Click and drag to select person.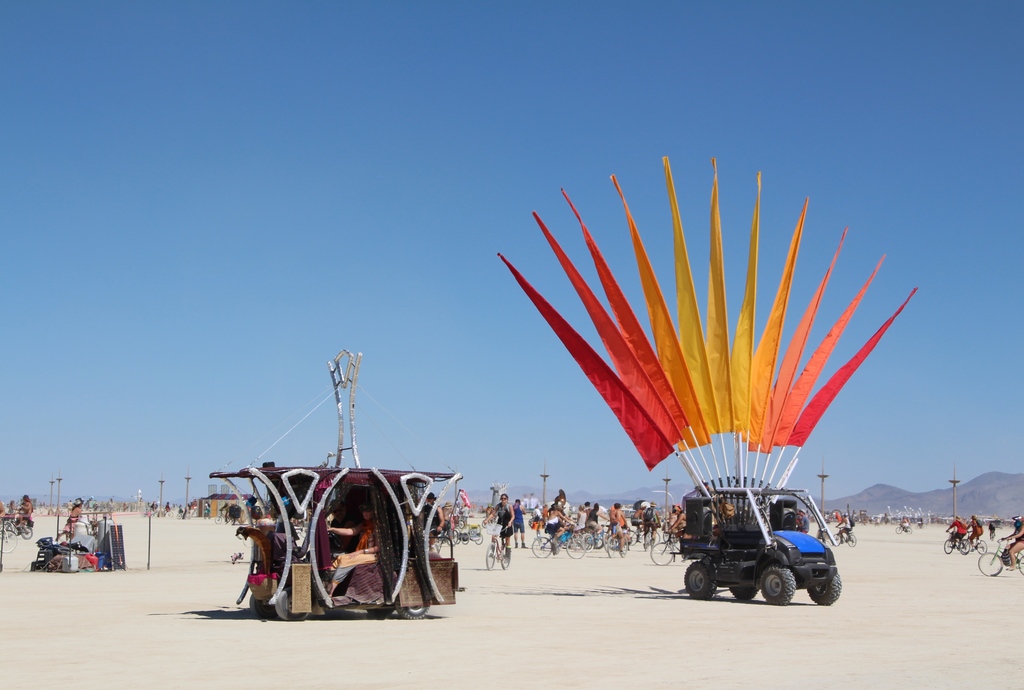
Selection: detection(997, 514, 1023, 568).
